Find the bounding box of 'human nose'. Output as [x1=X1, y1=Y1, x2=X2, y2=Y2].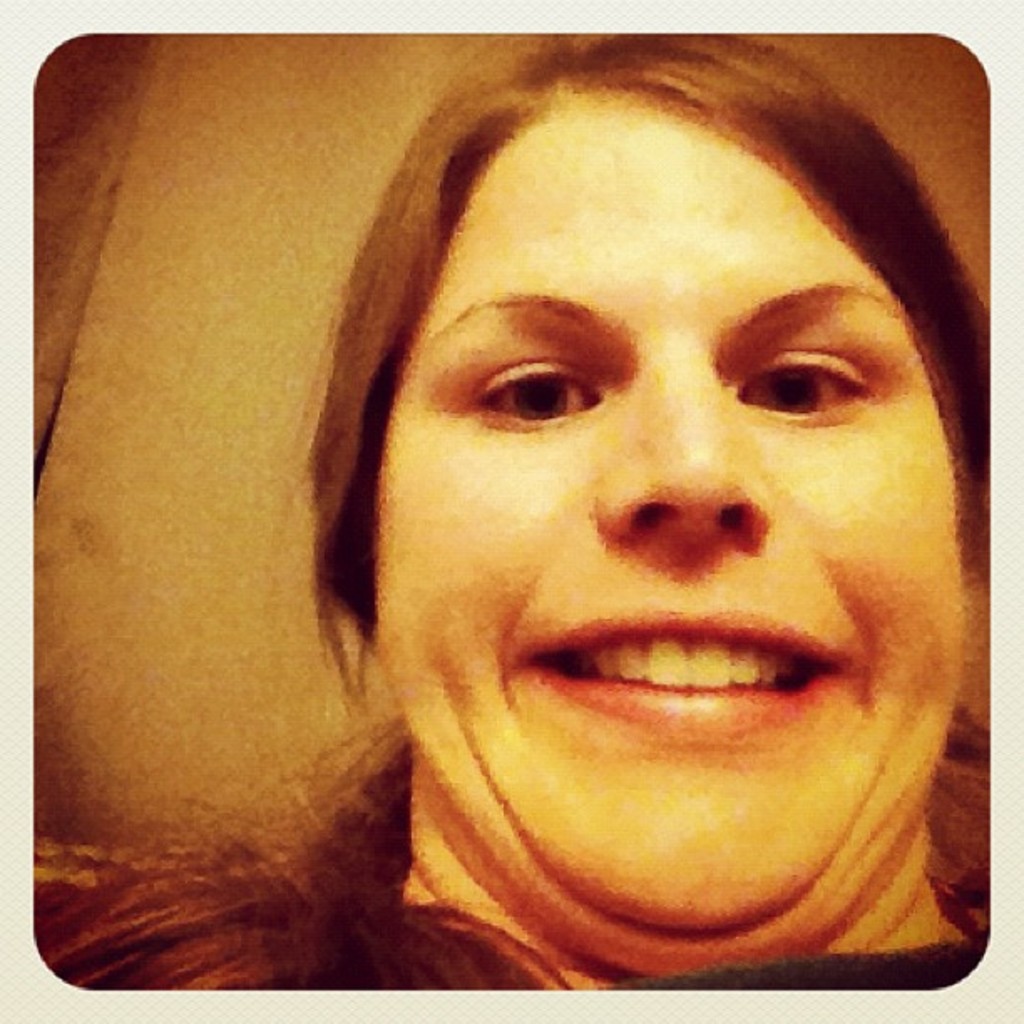
[x1=582, y1=365, x2=788, y2=562].
